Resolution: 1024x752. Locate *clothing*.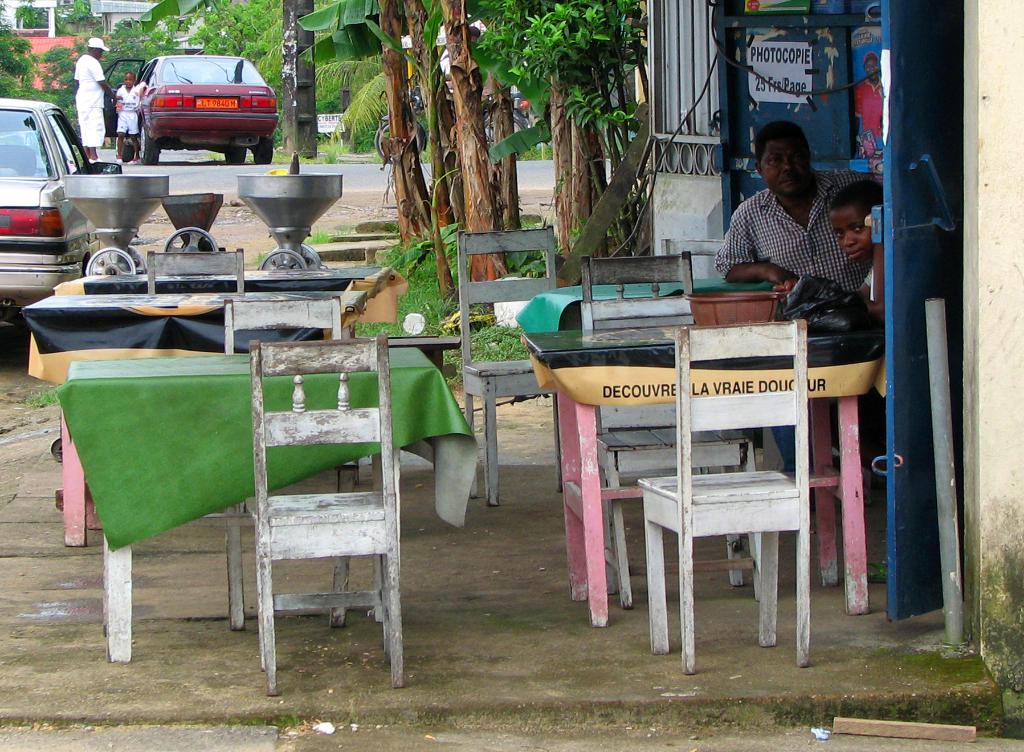
{"x1": 726, "y1": 142, "x2": 861, "y2": 318}.
